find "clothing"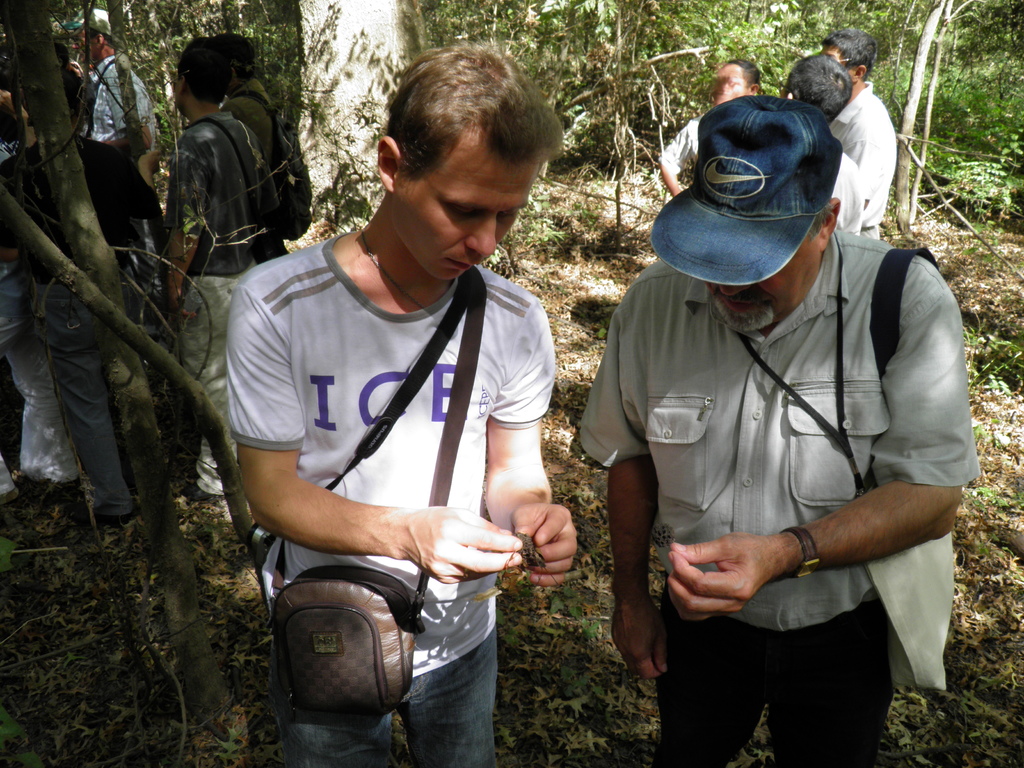
locate(0, 136, 161, 511)
